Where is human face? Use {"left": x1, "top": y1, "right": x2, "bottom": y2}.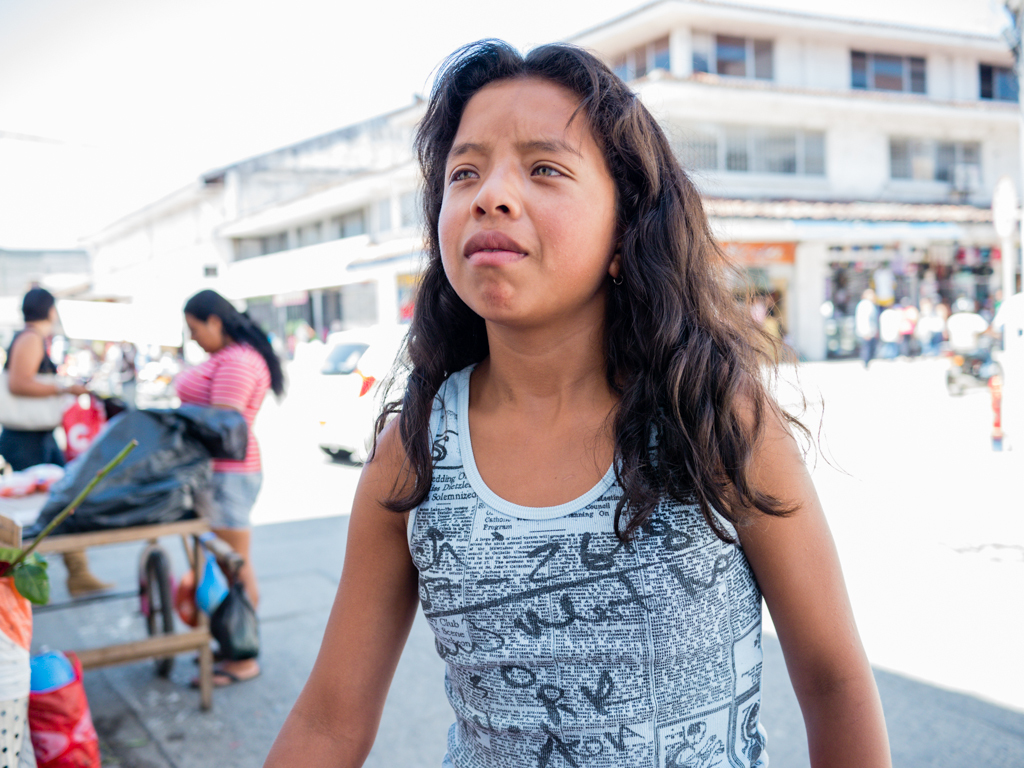
{"left": 186, "top": 308, "right": 218, "bottom": 359}.
